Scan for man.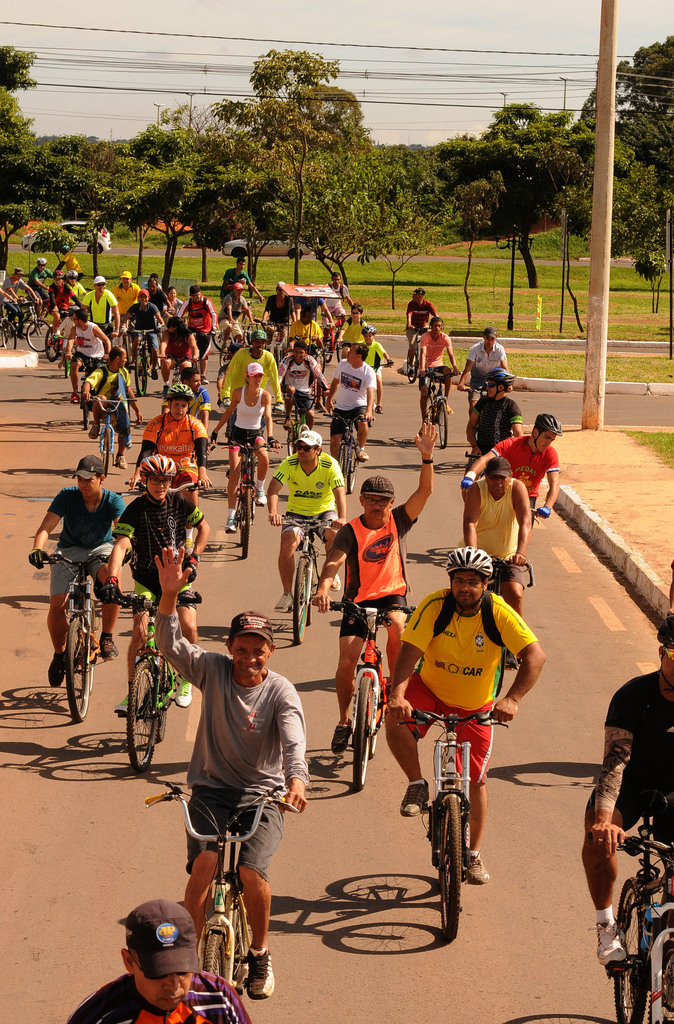
Scan result: detection(457, 328, 514, 442).
